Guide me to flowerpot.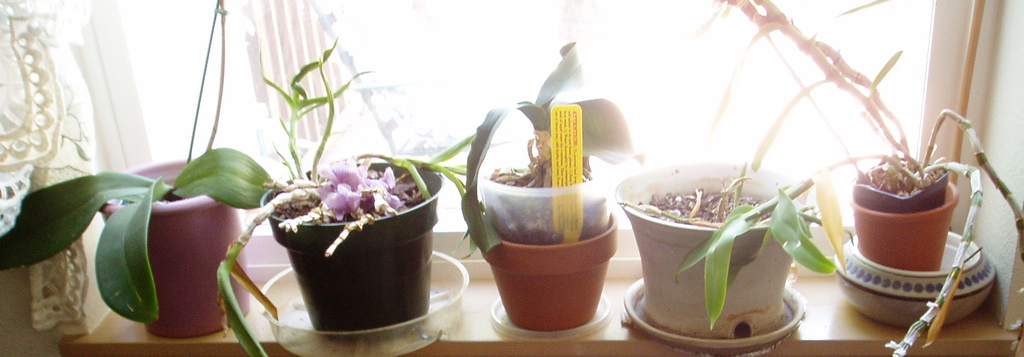
Guidance: (x1=480, y1=146, x2=619, y2=337).
